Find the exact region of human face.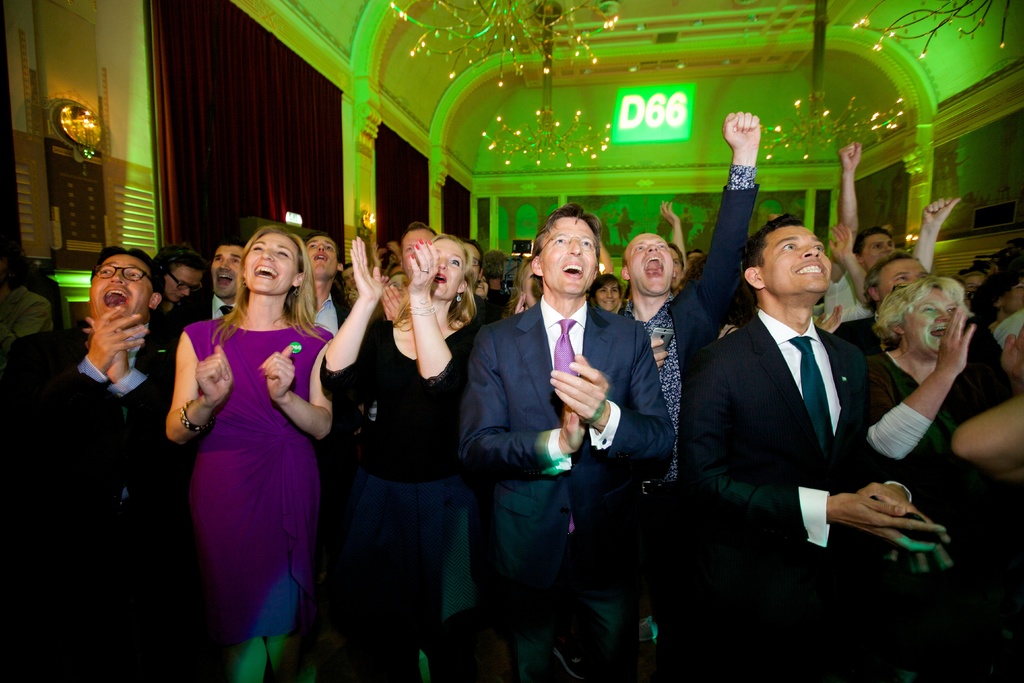
Exact region: bbox=(766, 224, 834, 287).
